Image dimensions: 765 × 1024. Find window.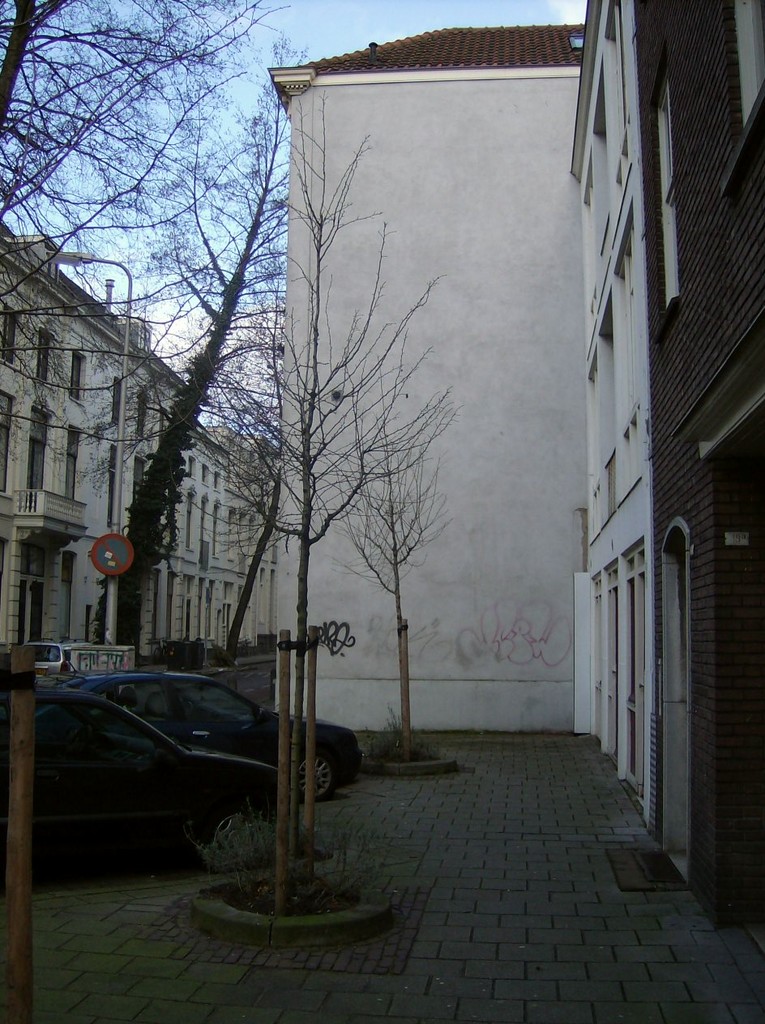
left=619, top=220, right=637, bottom=411.
